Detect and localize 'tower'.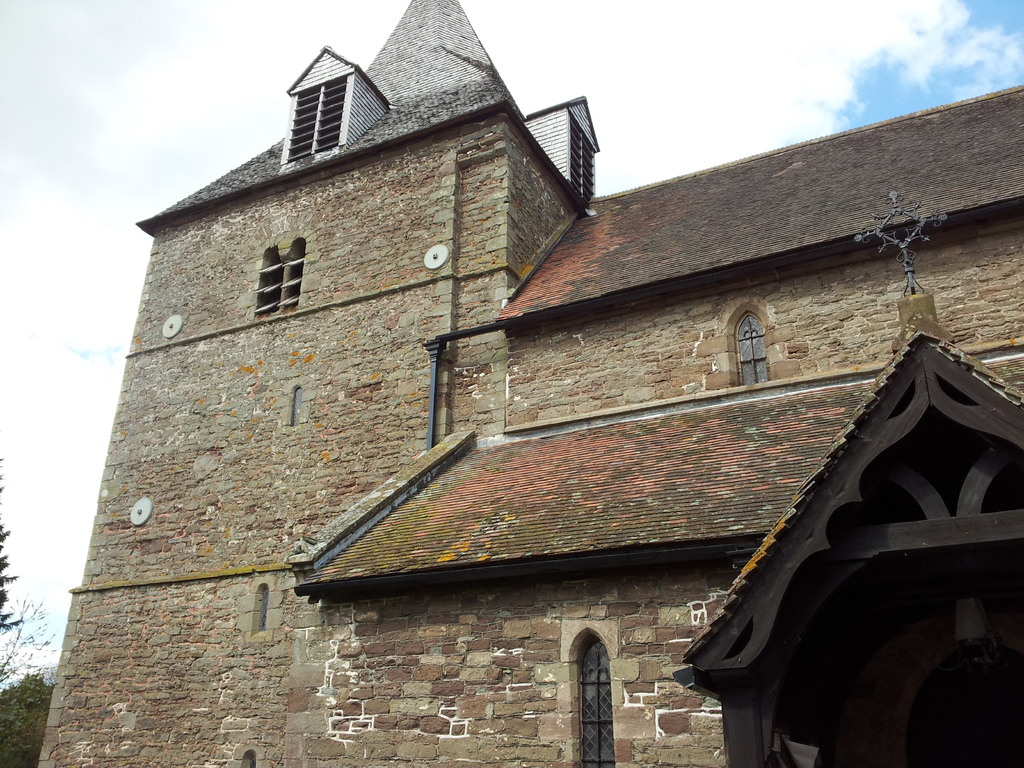
Localized at <region>34, 2, 599, 767</region>.
